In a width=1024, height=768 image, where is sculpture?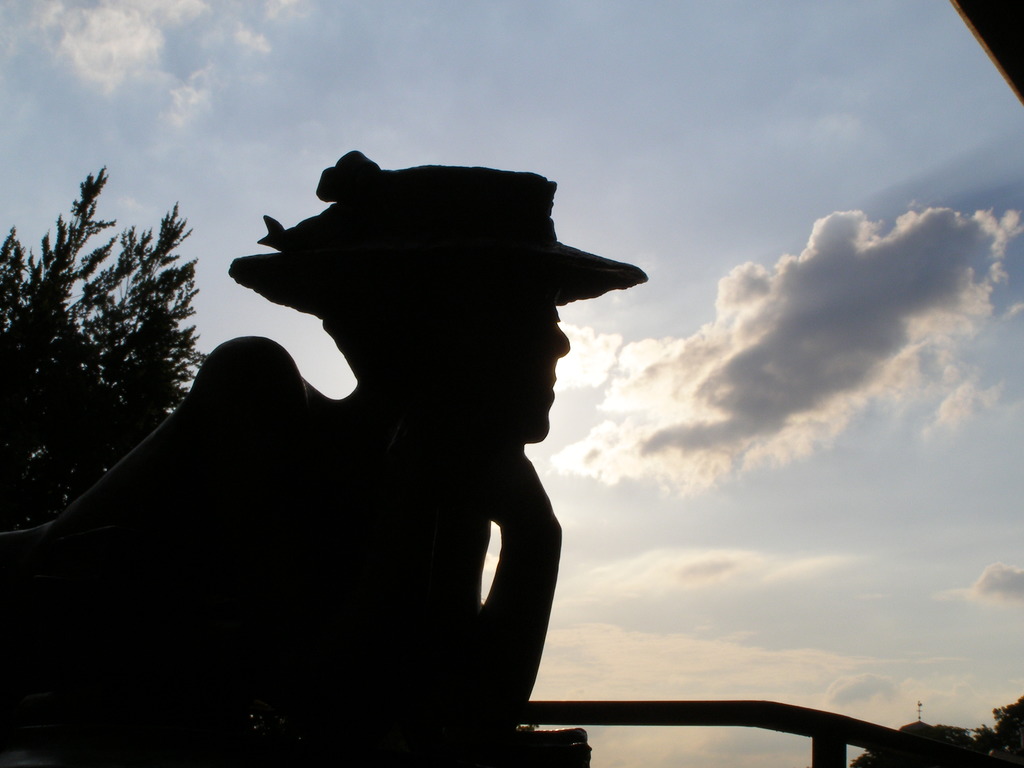
(x1=34, y1=139, x2=687, y2=758).
